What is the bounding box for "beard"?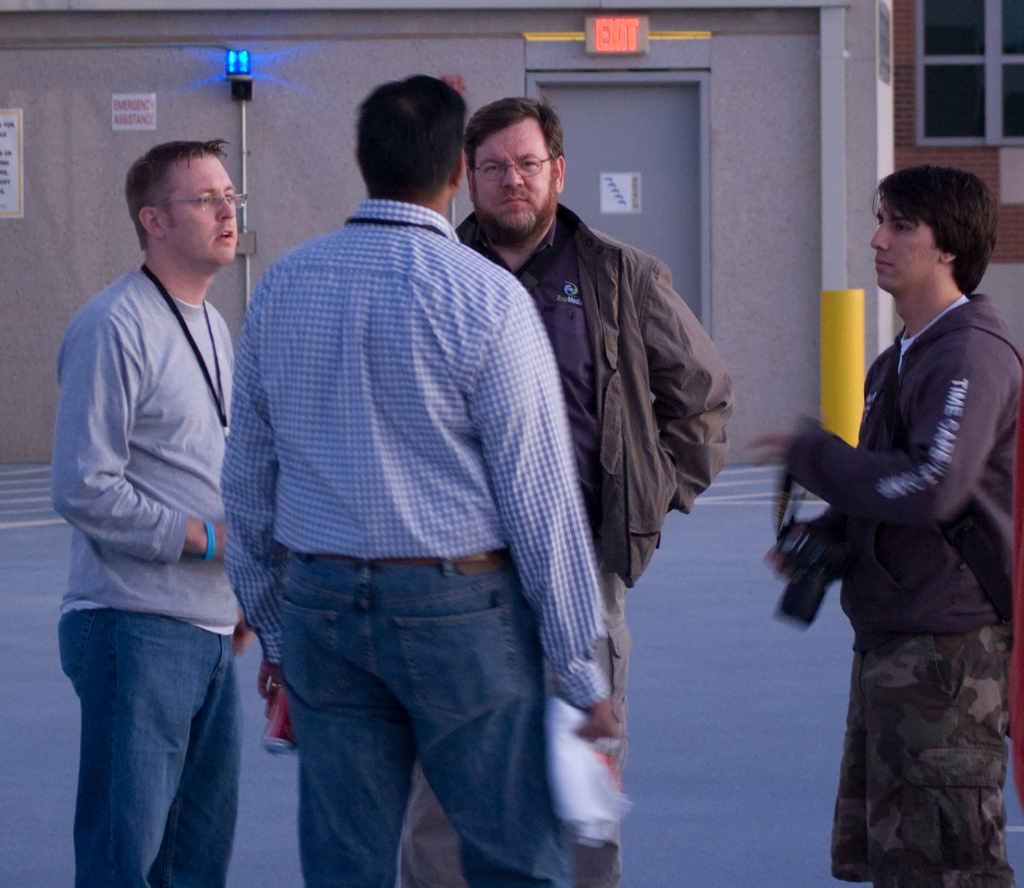
[471,203,554,245].
